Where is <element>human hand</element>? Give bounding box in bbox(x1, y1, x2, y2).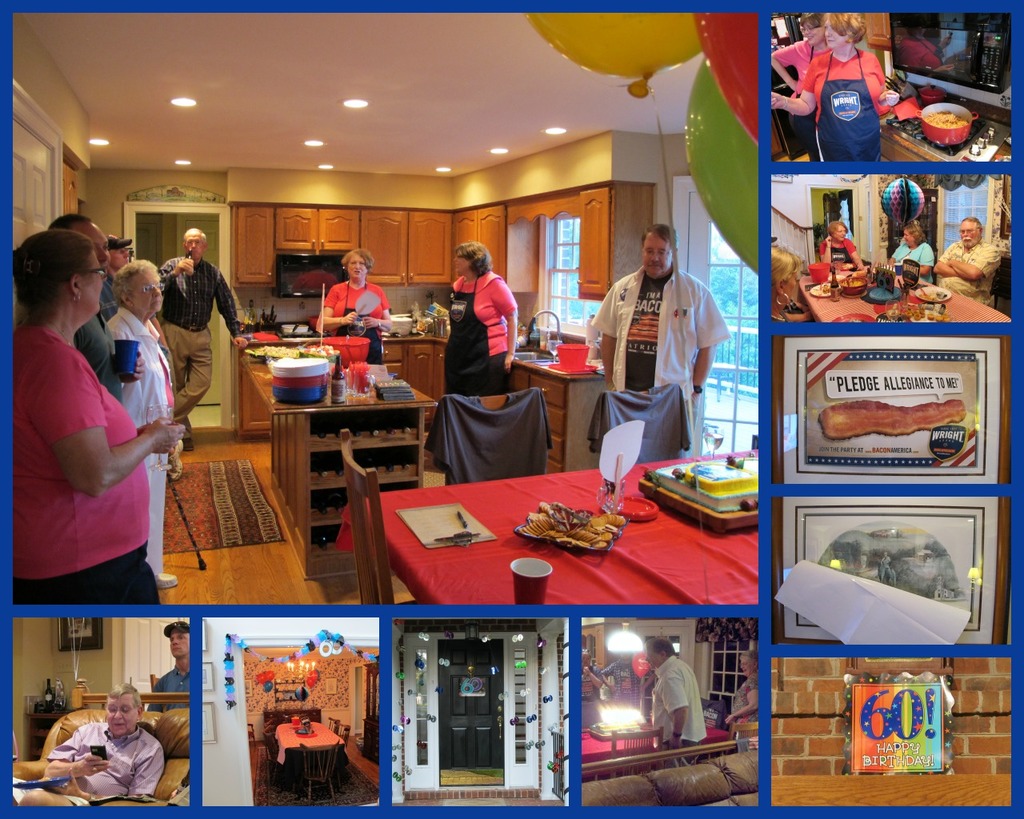
bbox(670, 734, 683, 751).
